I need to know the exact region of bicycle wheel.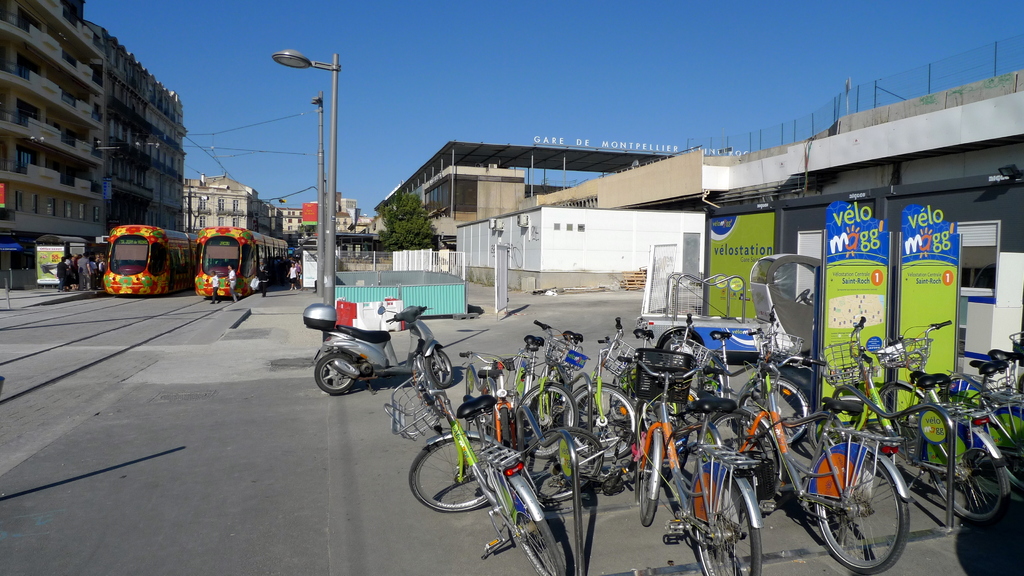
Region: [left=939, top=379, right=982, bottom=413].
